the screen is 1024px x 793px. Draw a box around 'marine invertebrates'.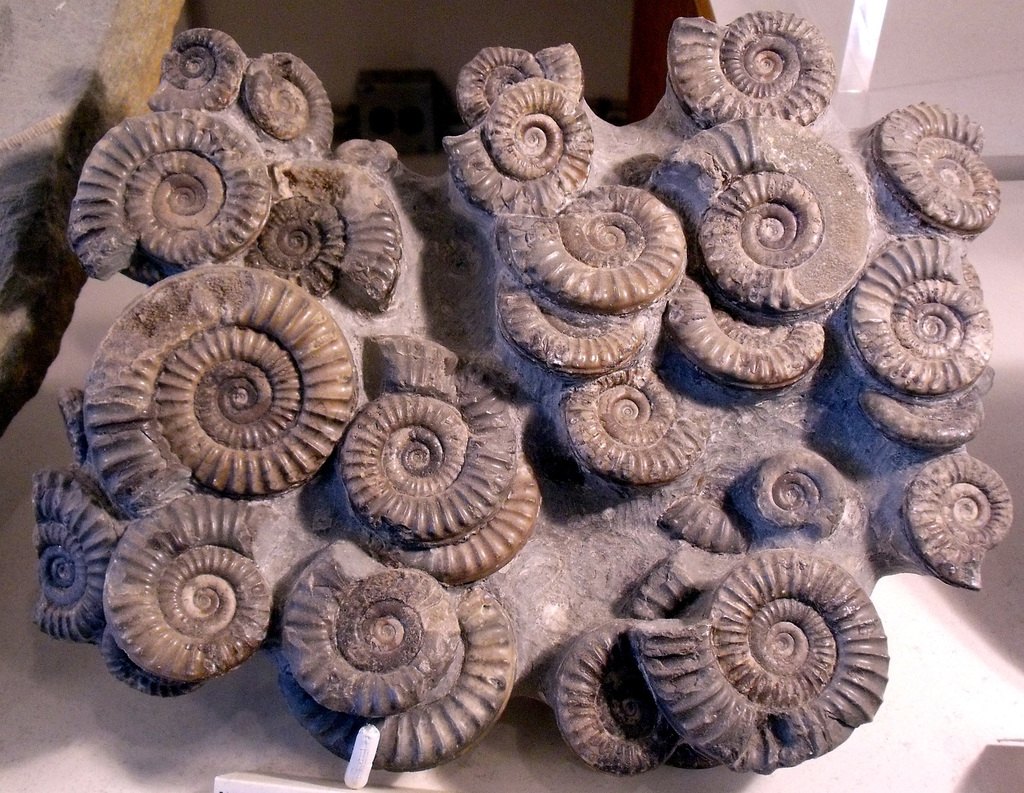
region(852, 216, 1003, 396).
